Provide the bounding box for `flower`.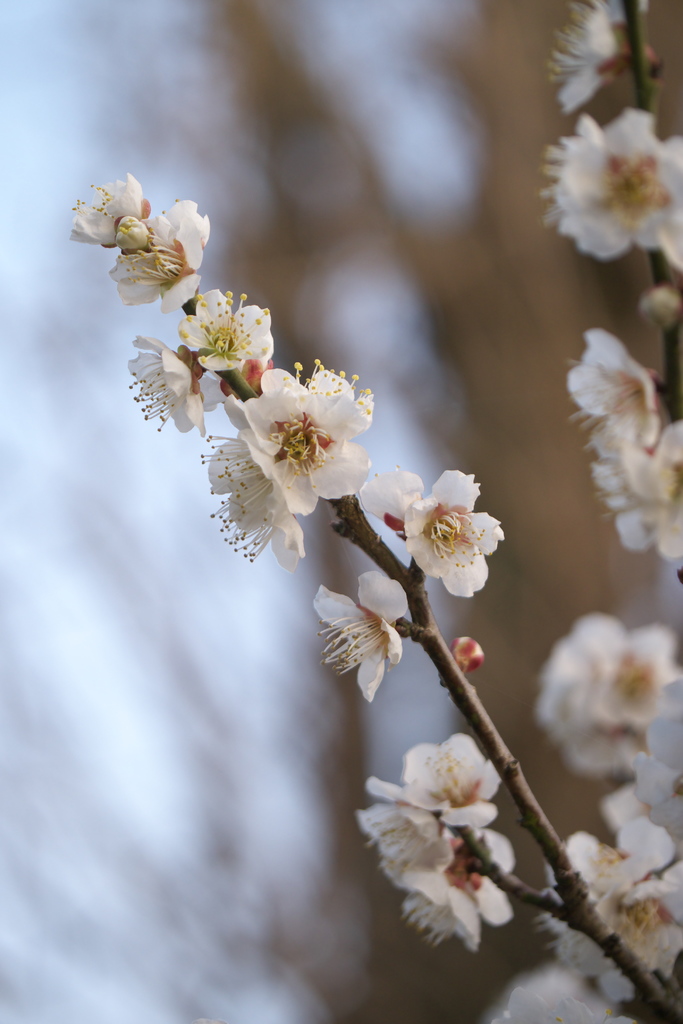
x1=226 y1=356 x2=376 y2=522.
